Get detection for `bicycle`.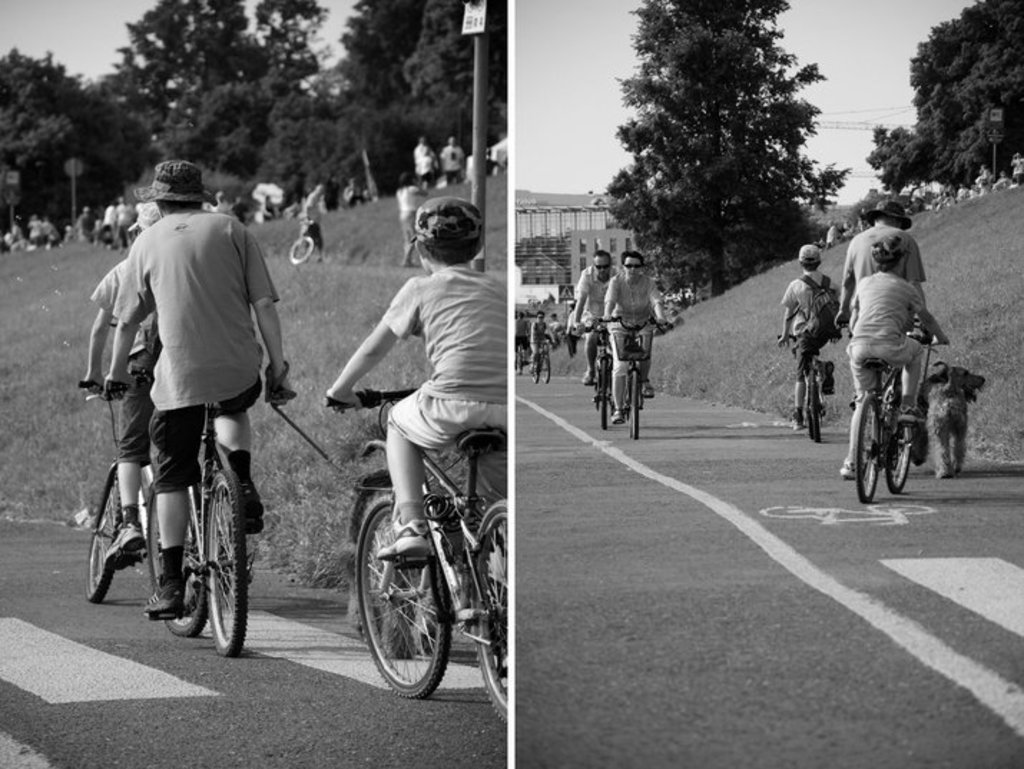
Detection: x1=849 y1=325 x2=917 y2=517.
